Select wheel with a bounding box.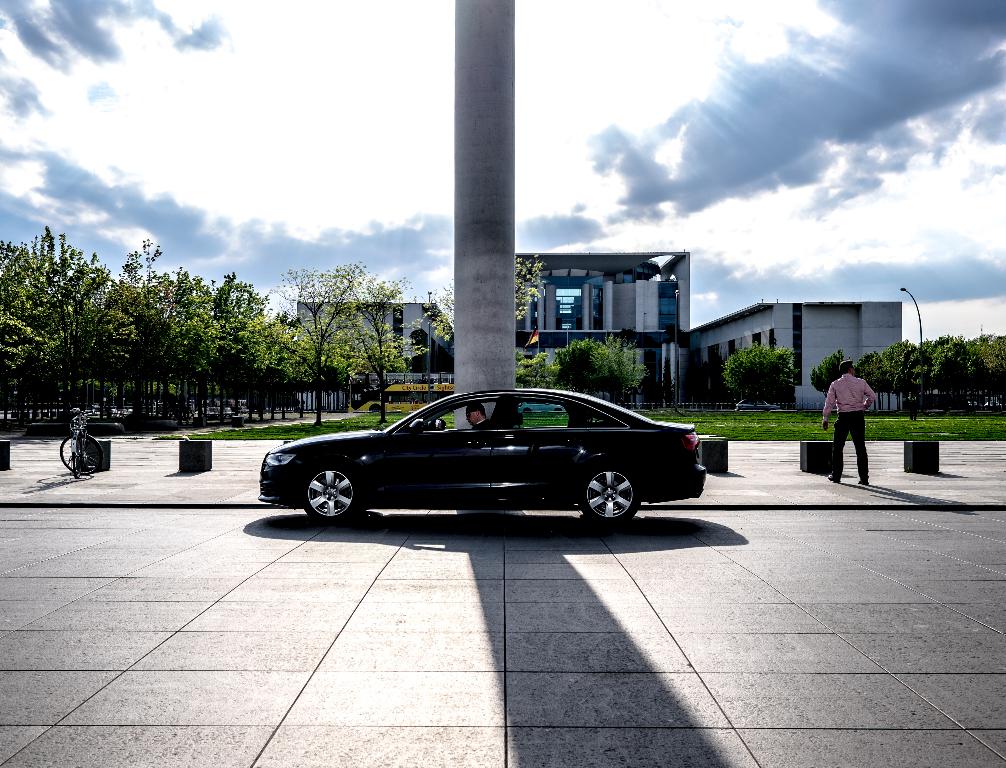
303,463,361,522.
